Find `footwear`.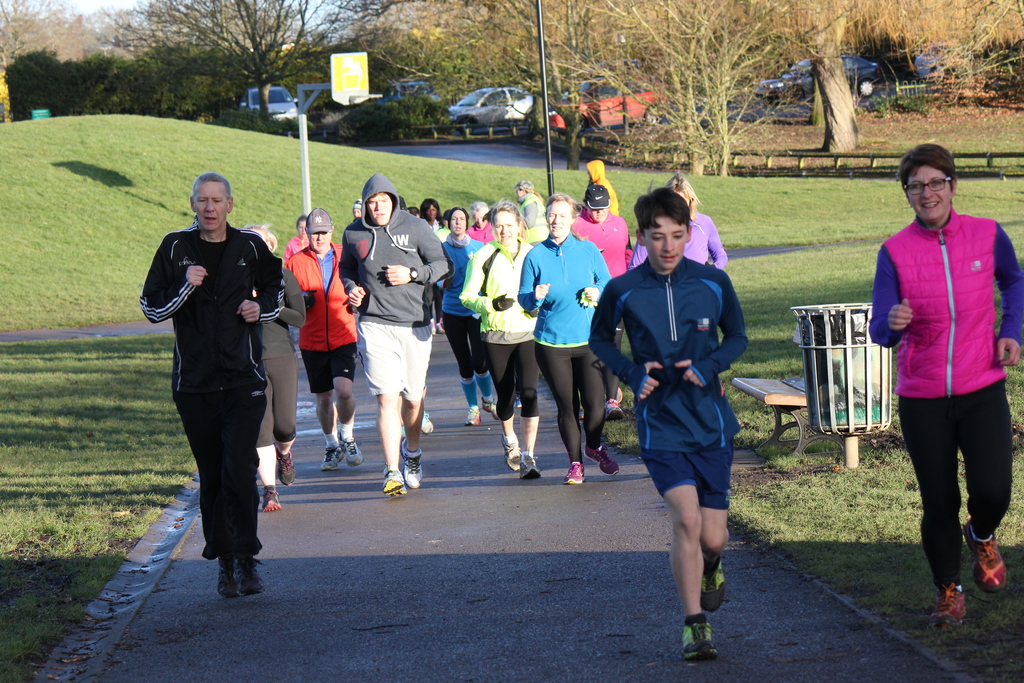
crop(605, 399, 623, 420).
